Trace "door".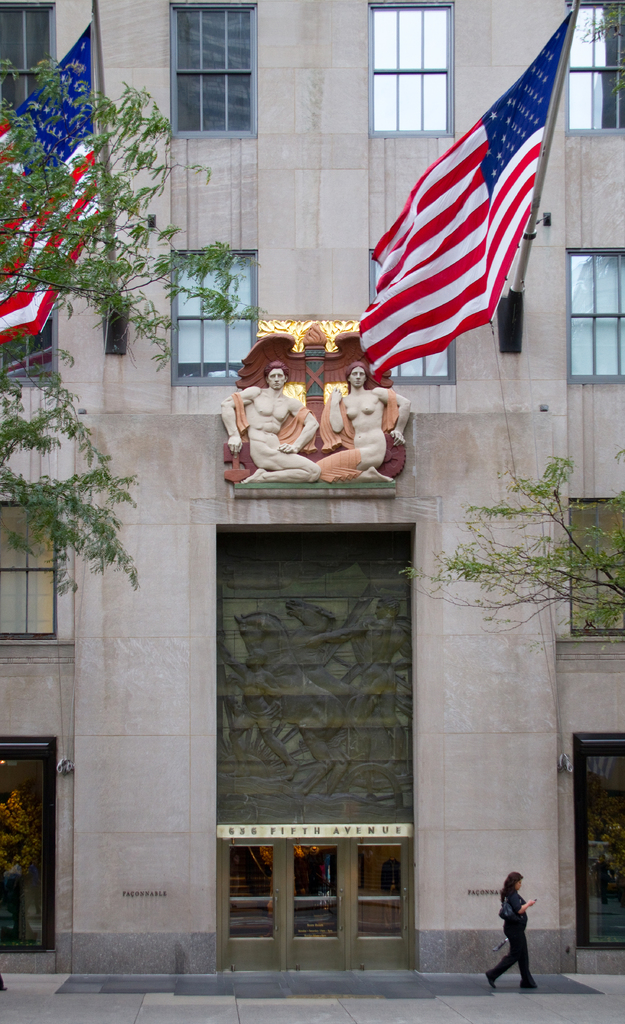
Traced to locate(222, 837, 281, 972).
